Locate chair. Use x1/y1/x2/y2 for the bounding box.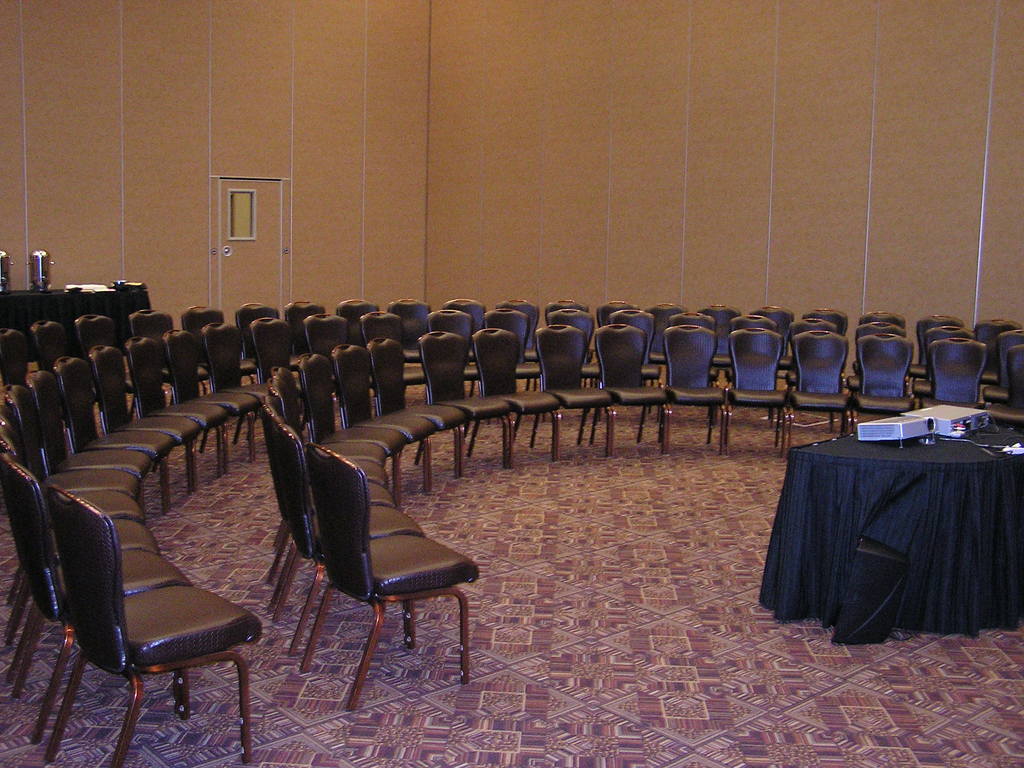
91/346/202/509.
